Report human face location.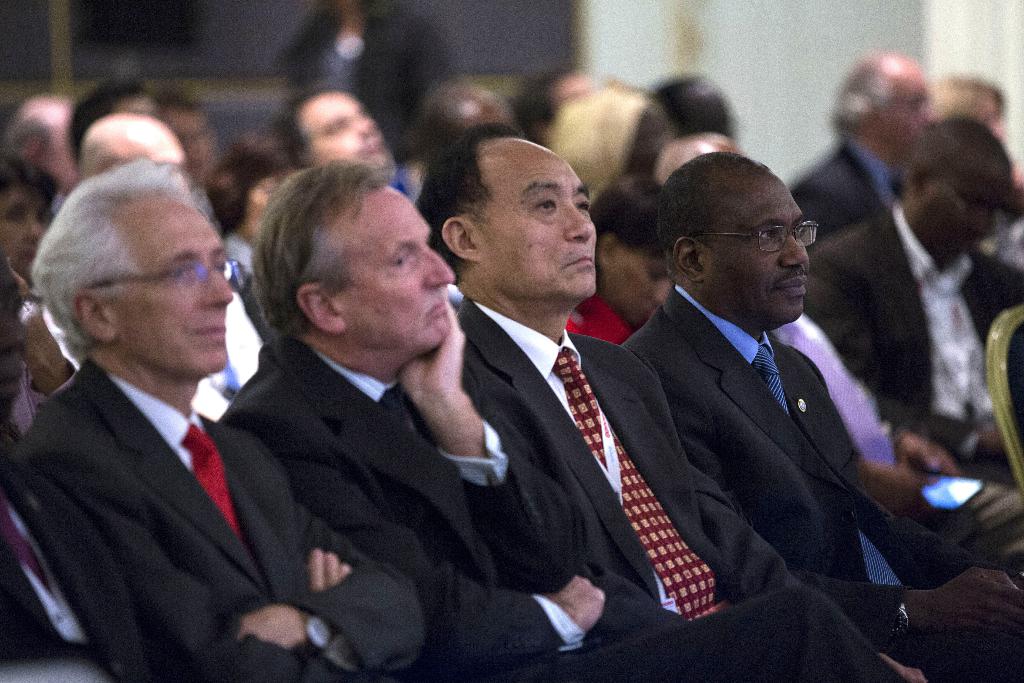
Report: Rect(0, 186, 51, 277).
